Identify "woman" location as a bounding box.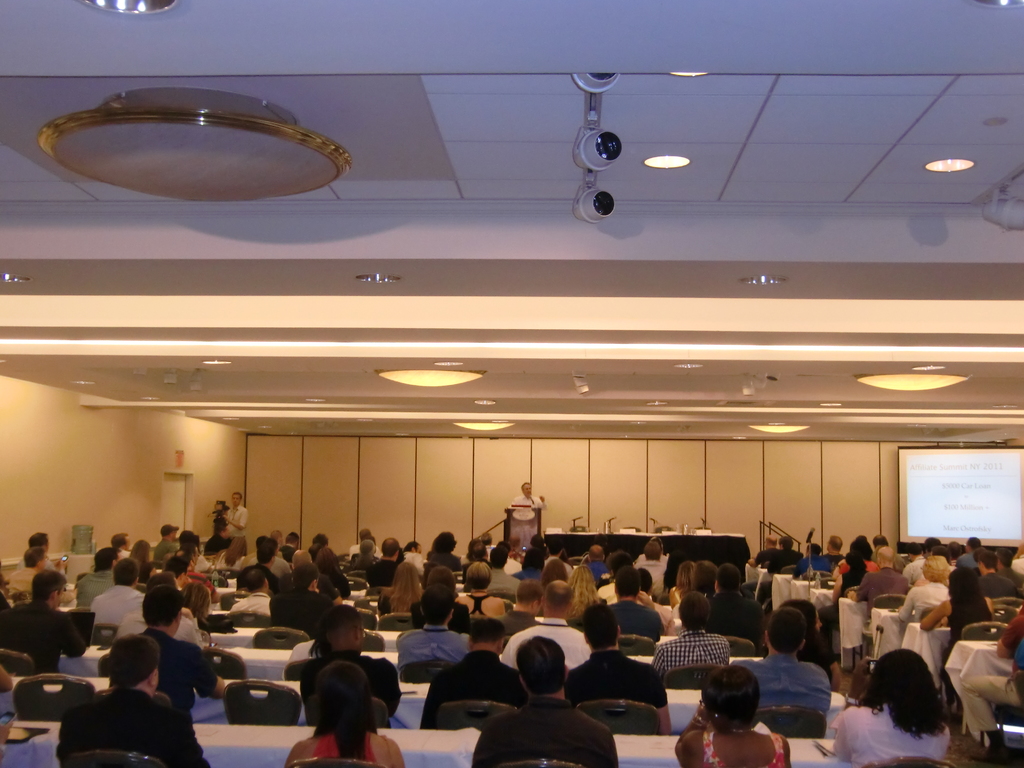
bbox(836, 554, 872, 595).
